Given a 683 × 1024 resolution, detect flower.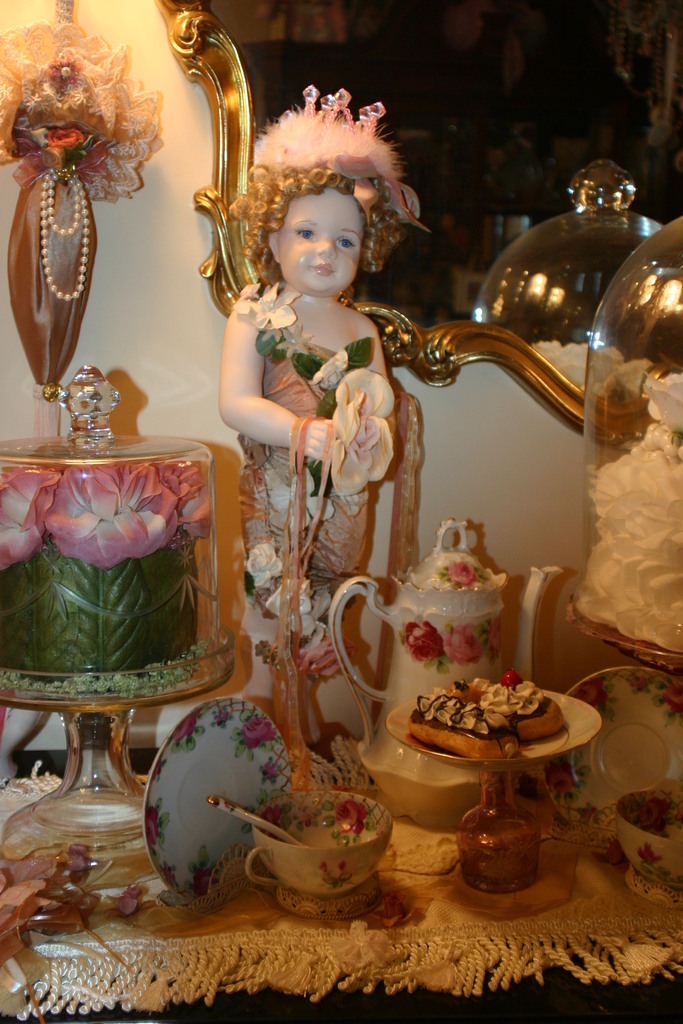
region(257, 804, 281, 836).
